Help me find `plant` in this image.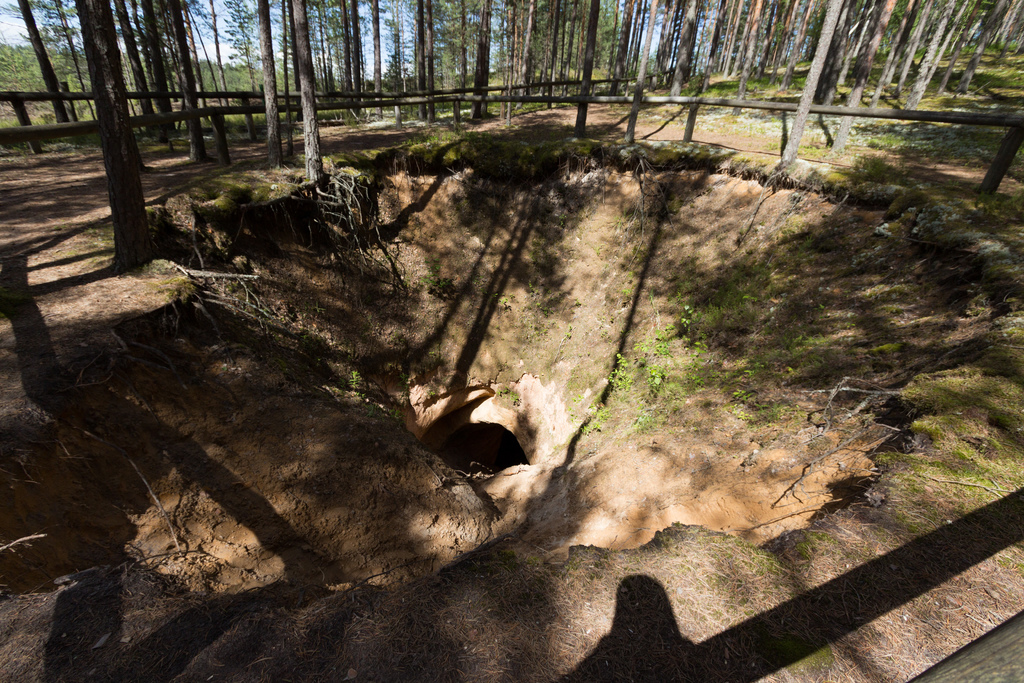
Found it: (left=280, top=110, right=300, bottom=129).
